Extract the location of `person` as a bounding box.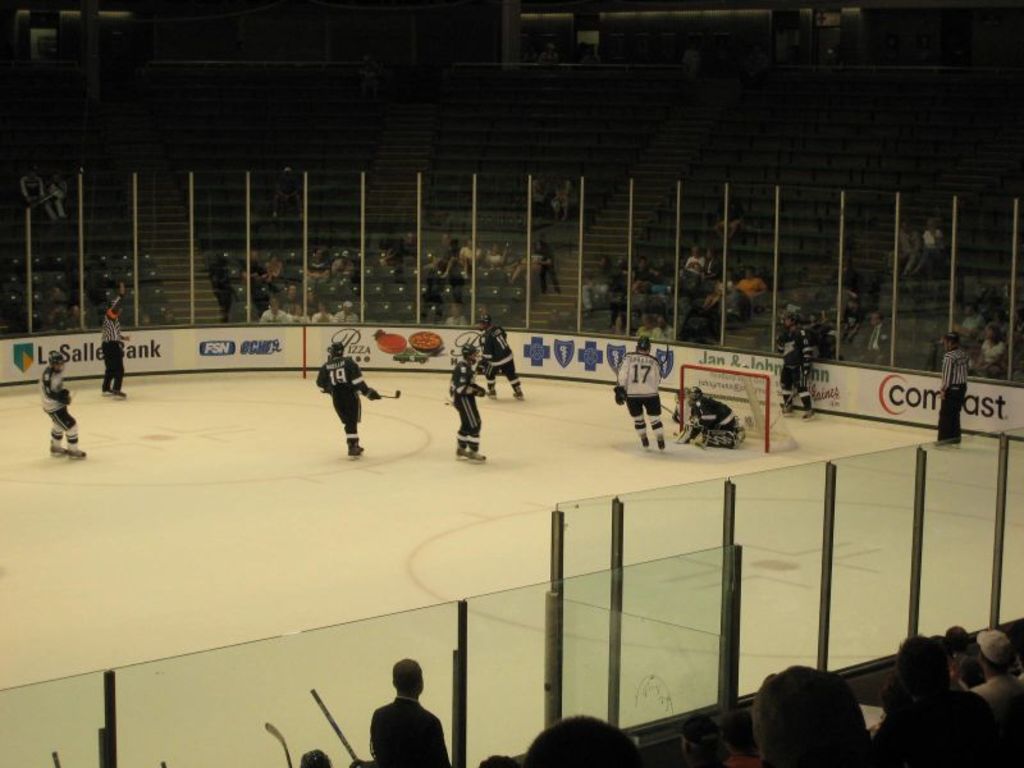
x1=777, y1=310, x2=820, y2=426.
